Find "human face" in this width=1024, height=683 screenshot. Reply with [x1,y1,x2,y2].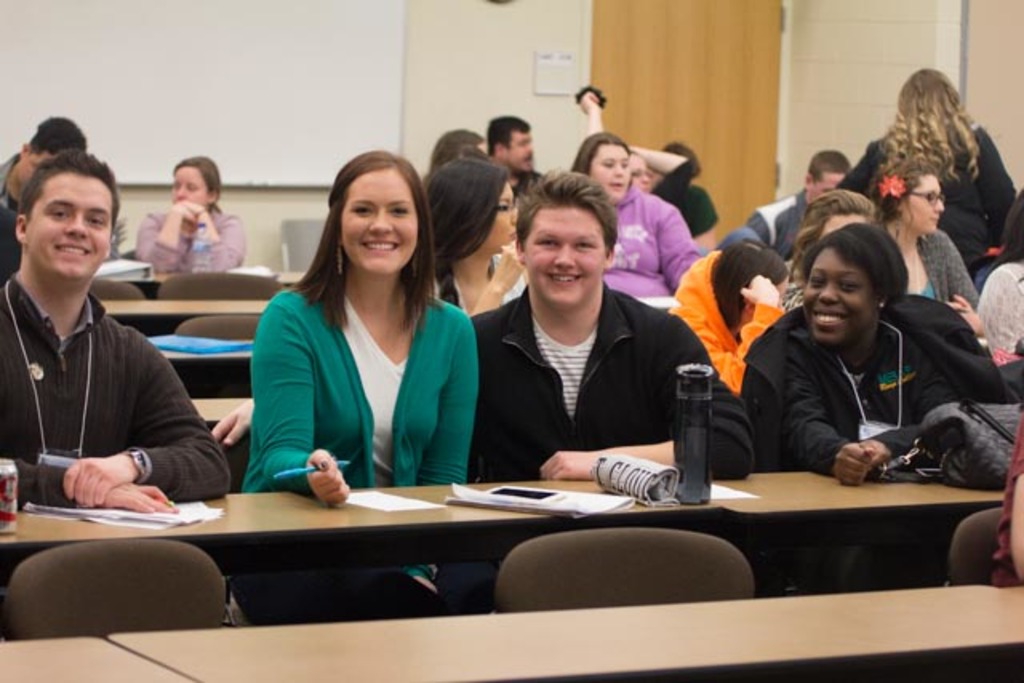
[901,173,947,238].
